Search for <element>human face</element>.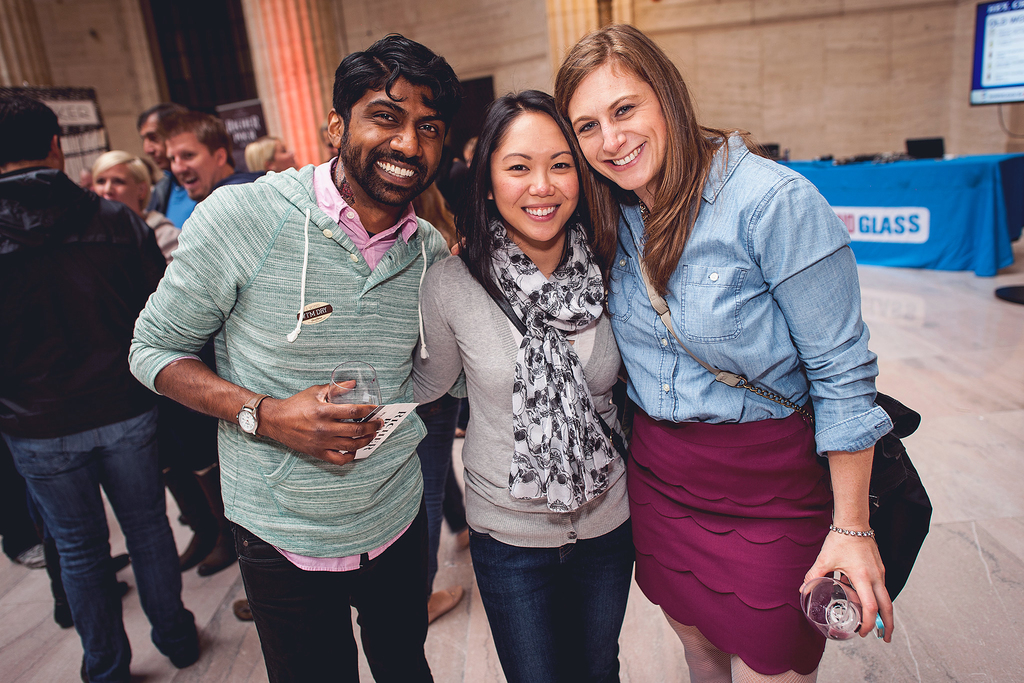
Found at 491,113,580,240.
